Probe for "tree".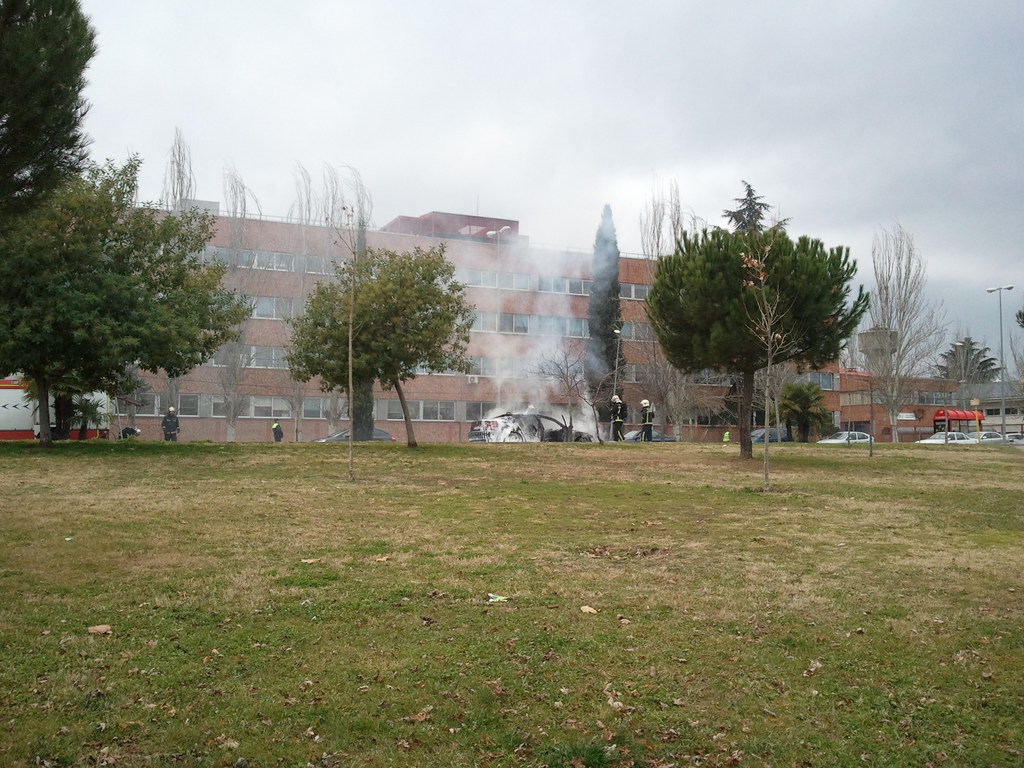
Probe result: 842,218,961,450.
